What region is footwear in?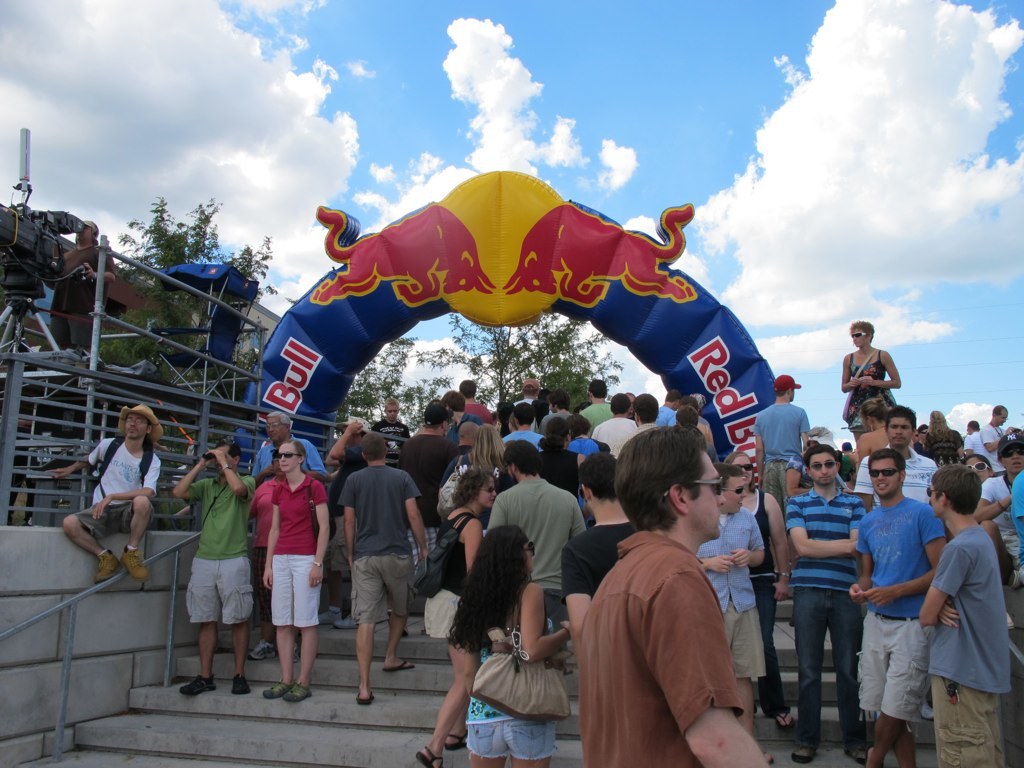
[318, 605, 343, 622].
